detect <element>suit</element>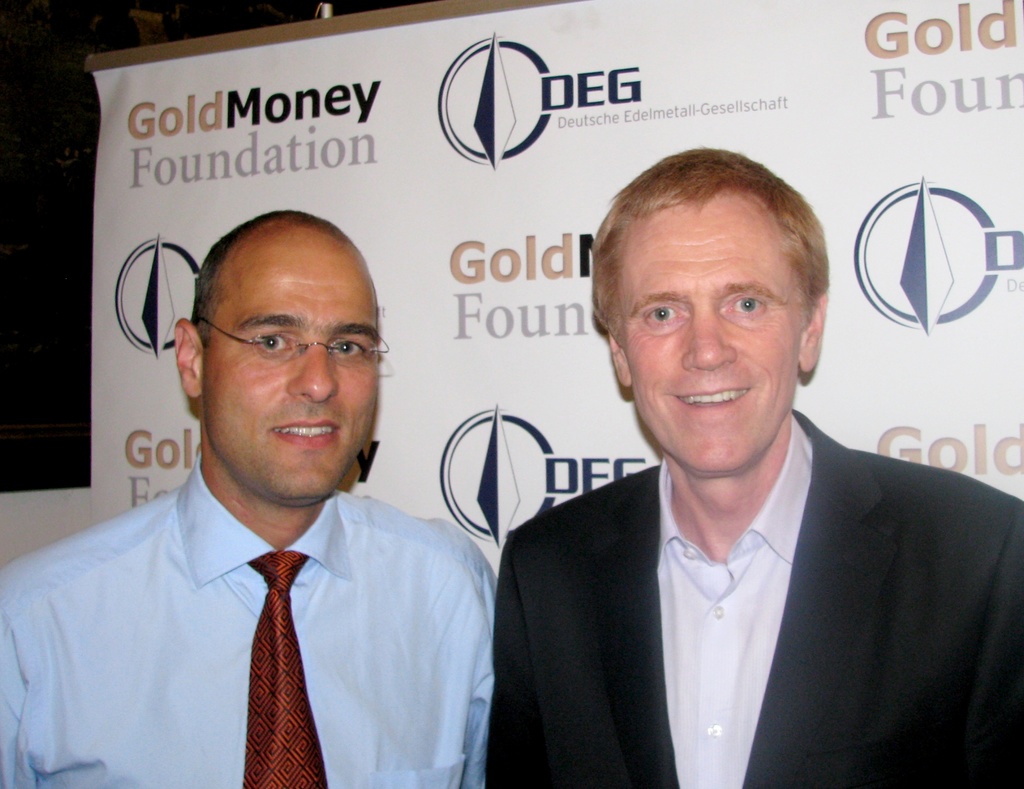
{"left": 510, "top": 314, "right": 1021, "bottom": 763}
